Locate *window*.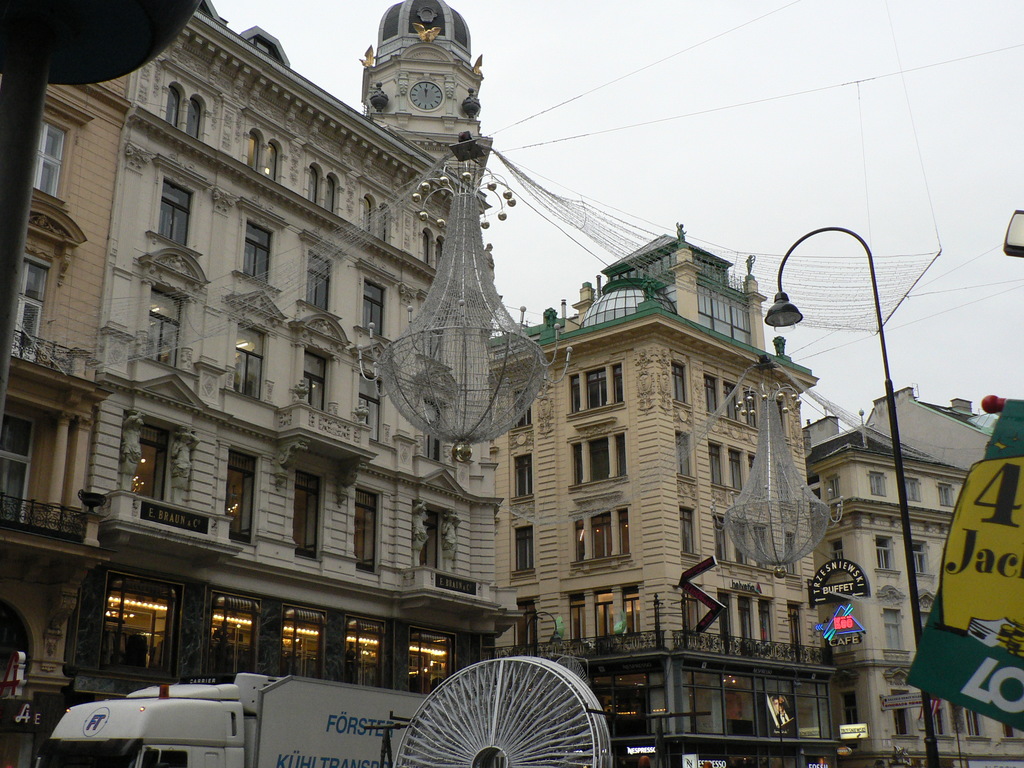
Bounding box: rect(680, 505, 700, 558).
